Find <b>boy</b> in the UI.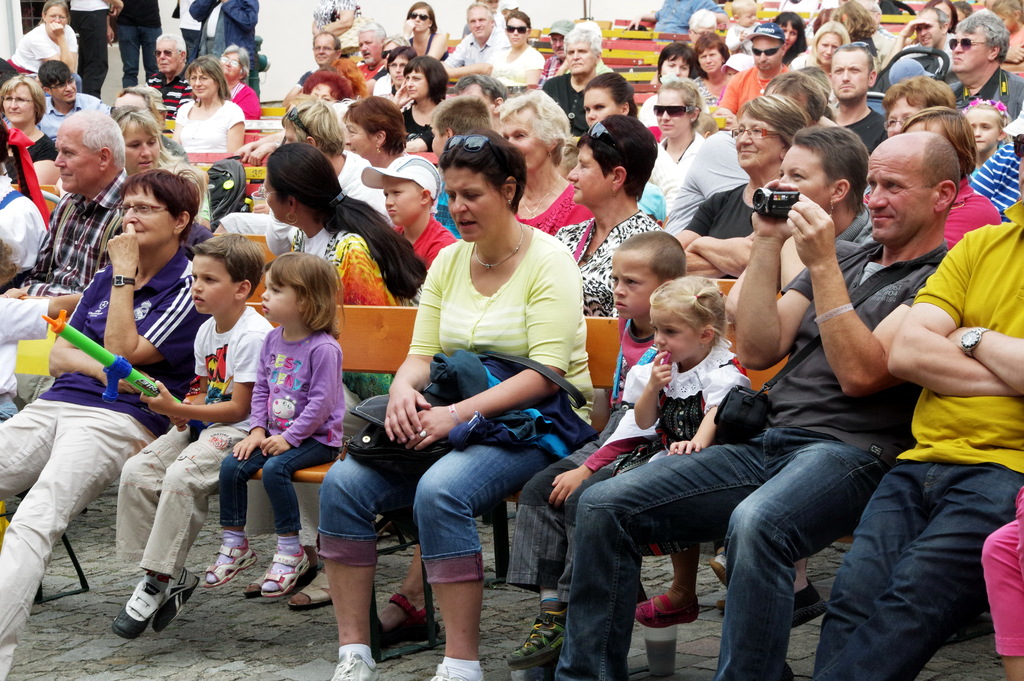
UI element at <bbox>505, 231, 687, 668</bbox>.
